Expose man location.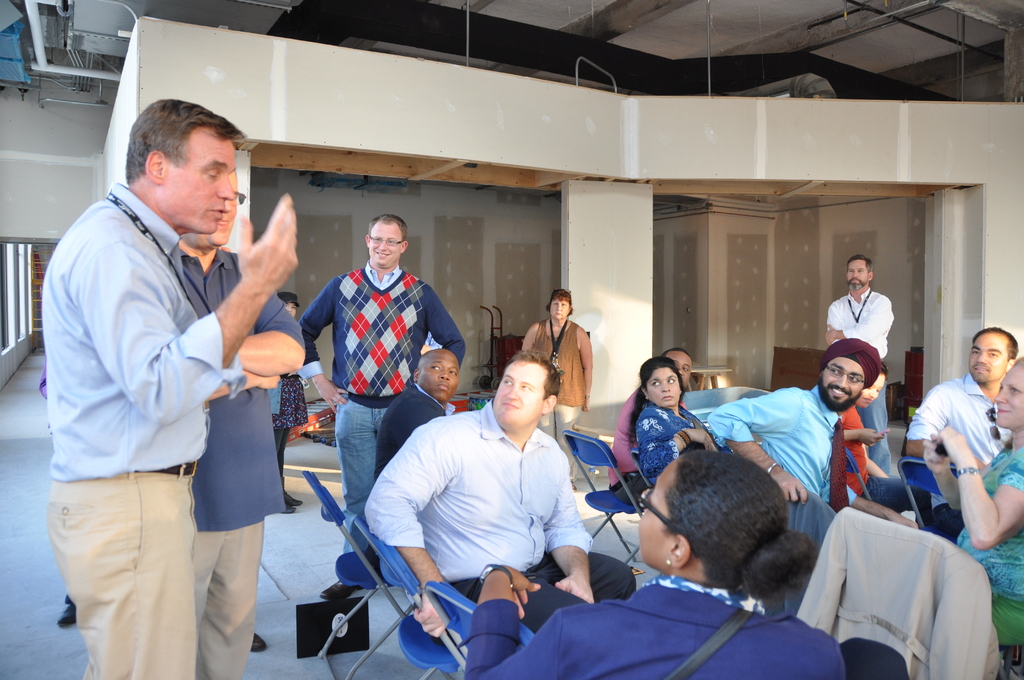
Exposed at Rect(362, 350, 640, 639).
